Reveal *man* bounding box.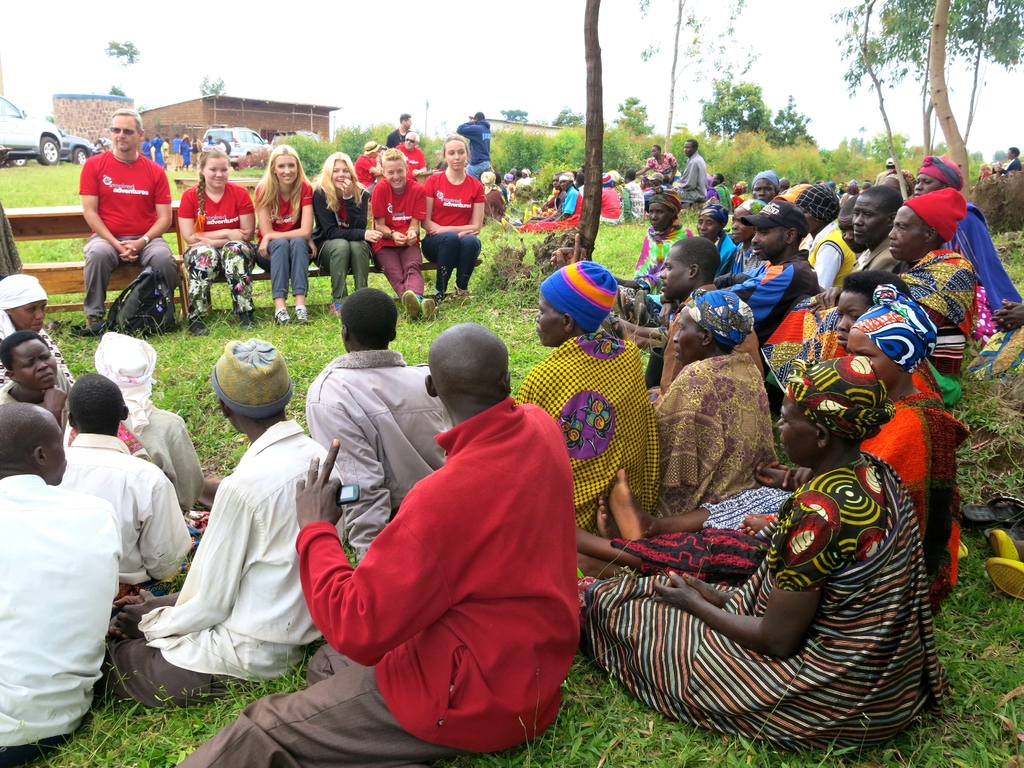
Revealed: <box>644,173,666,211</box>.
